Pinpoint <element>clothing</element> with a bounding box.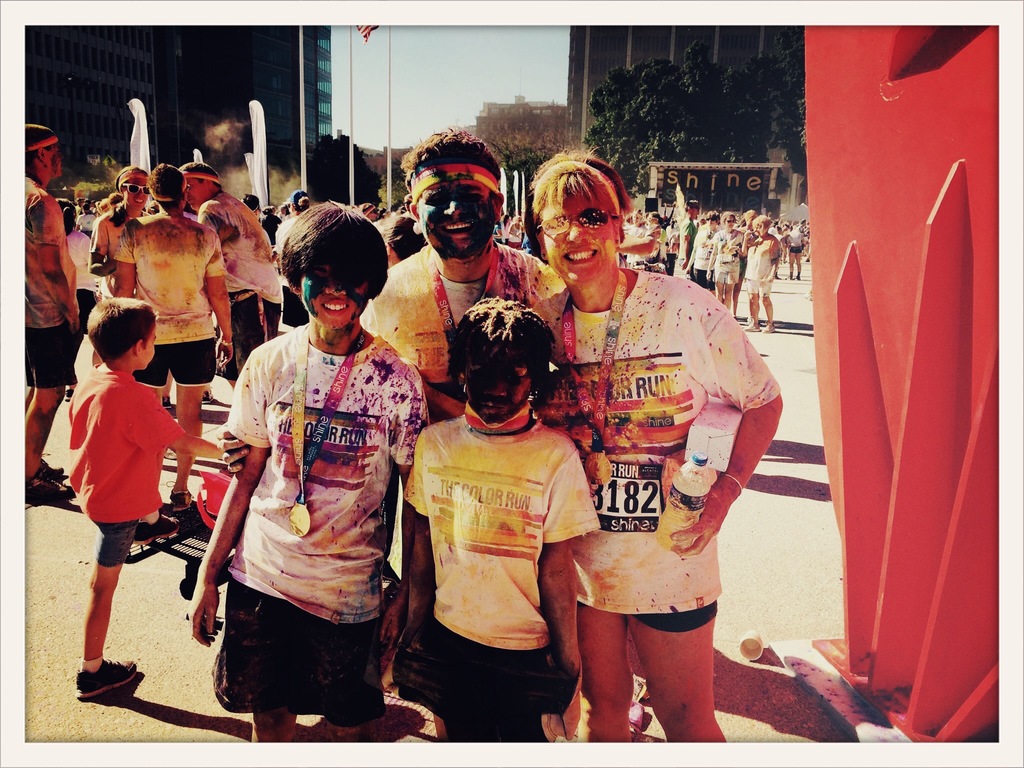
544, 260, 785, 620.
